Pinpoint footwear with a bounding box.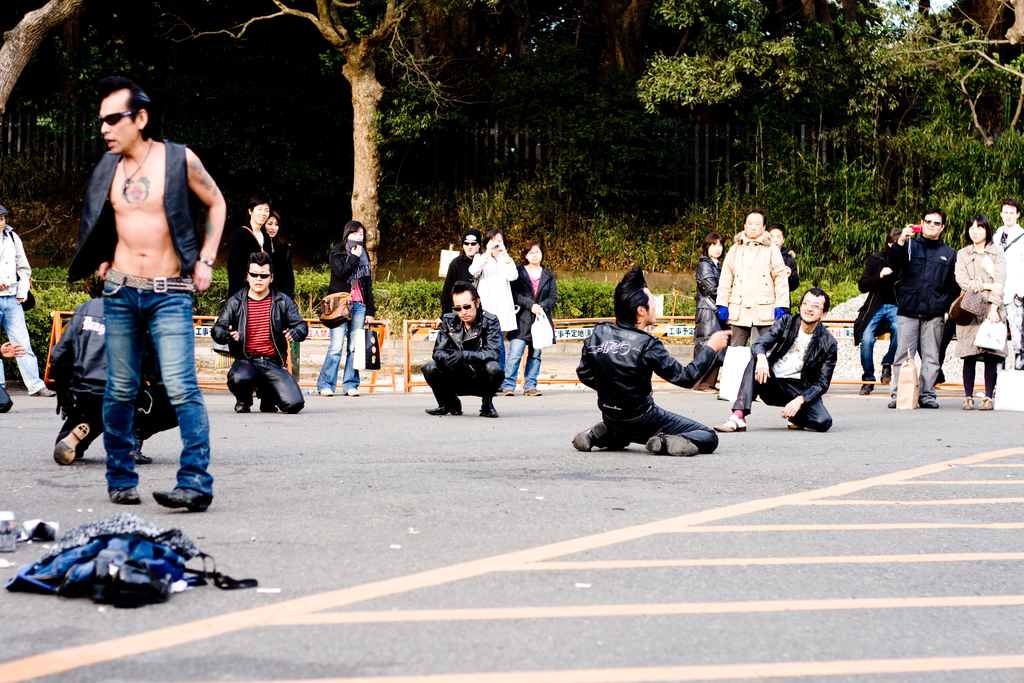
select_region(525, 384, 541, 398).
